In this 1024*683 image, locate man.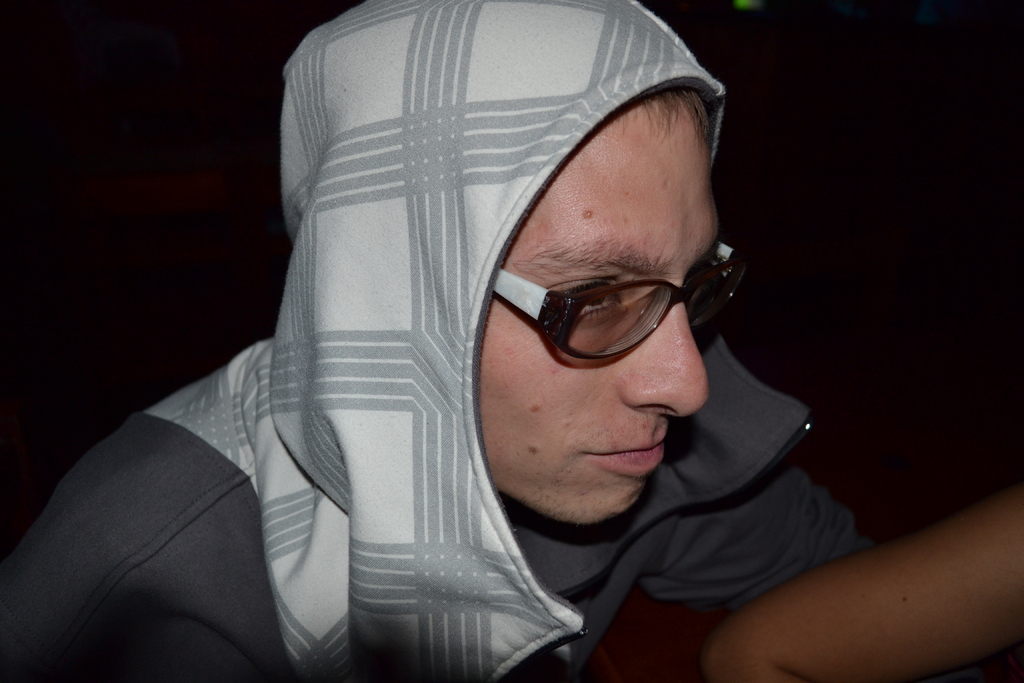
Bounding box: <box>0,0,915,682</box>.
